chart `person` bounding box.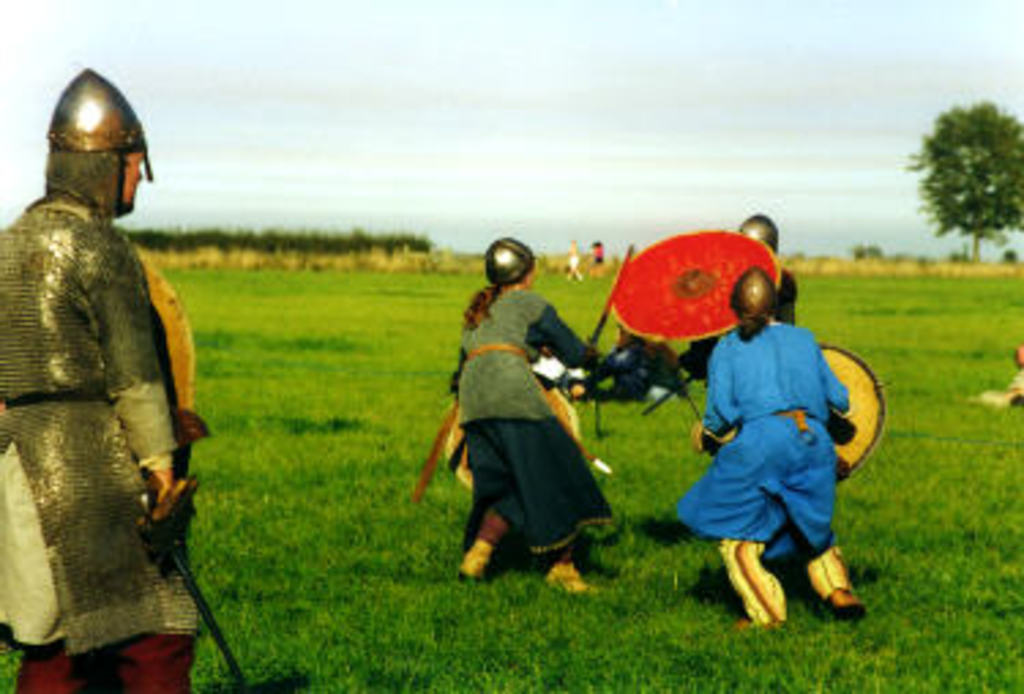
Charted: <bbox>680, 213, 795, 380</bbox>.
